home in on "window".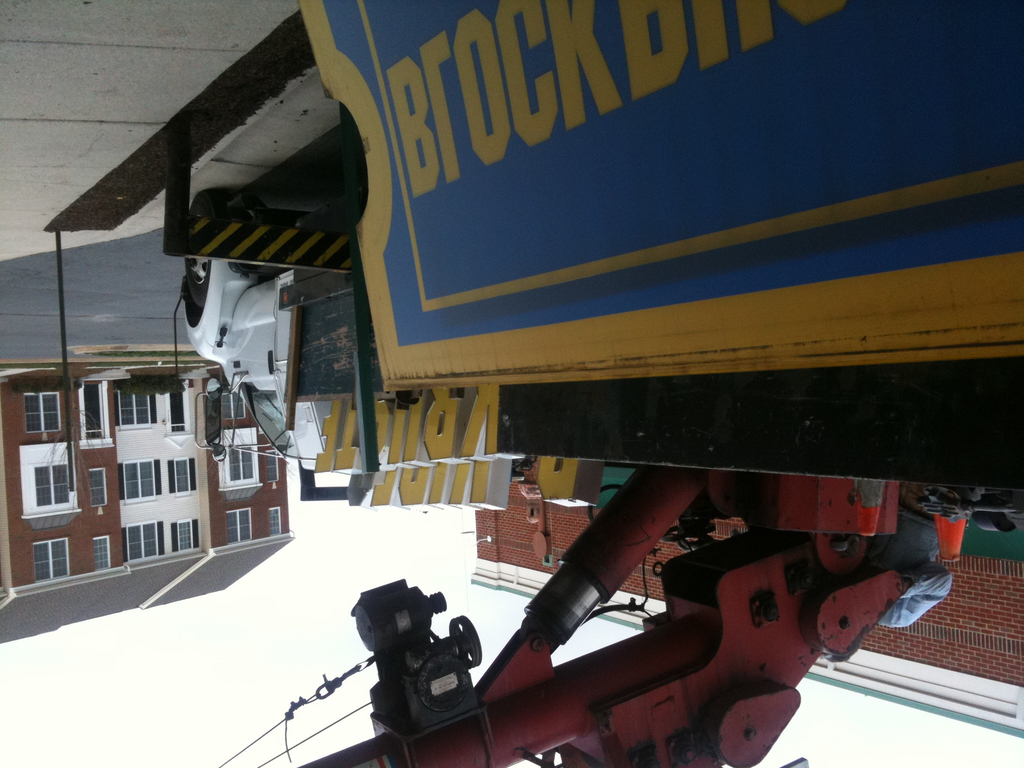
Homed in at {"left": 175, "top": 458, "right": 189, "bottom": 495}.
